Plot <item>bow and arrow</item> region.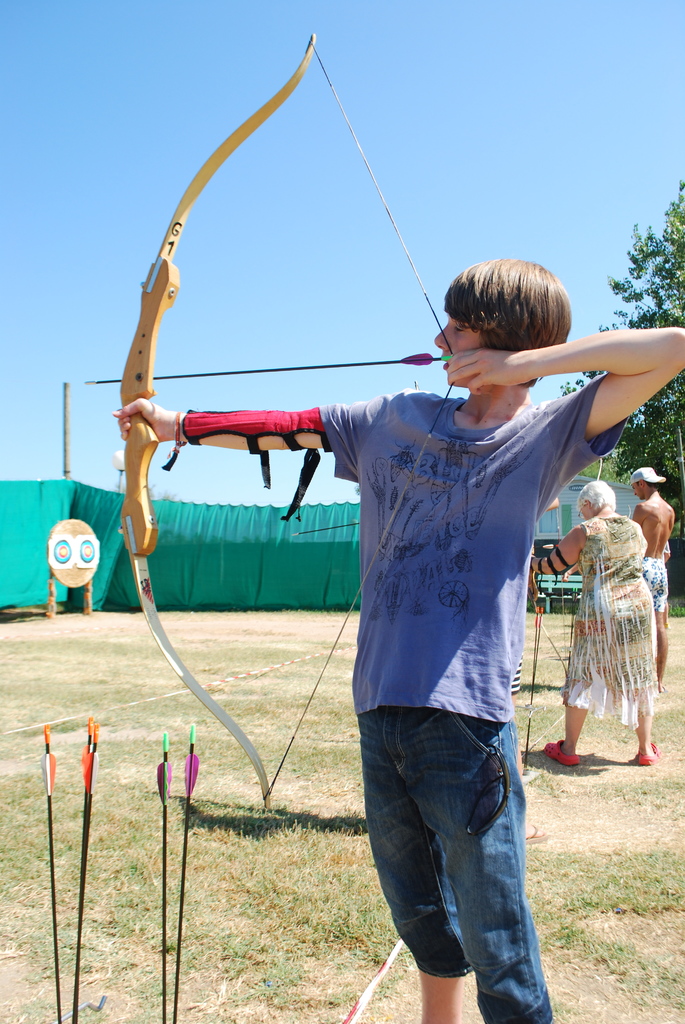
Plotted at (566,586,577,676).
